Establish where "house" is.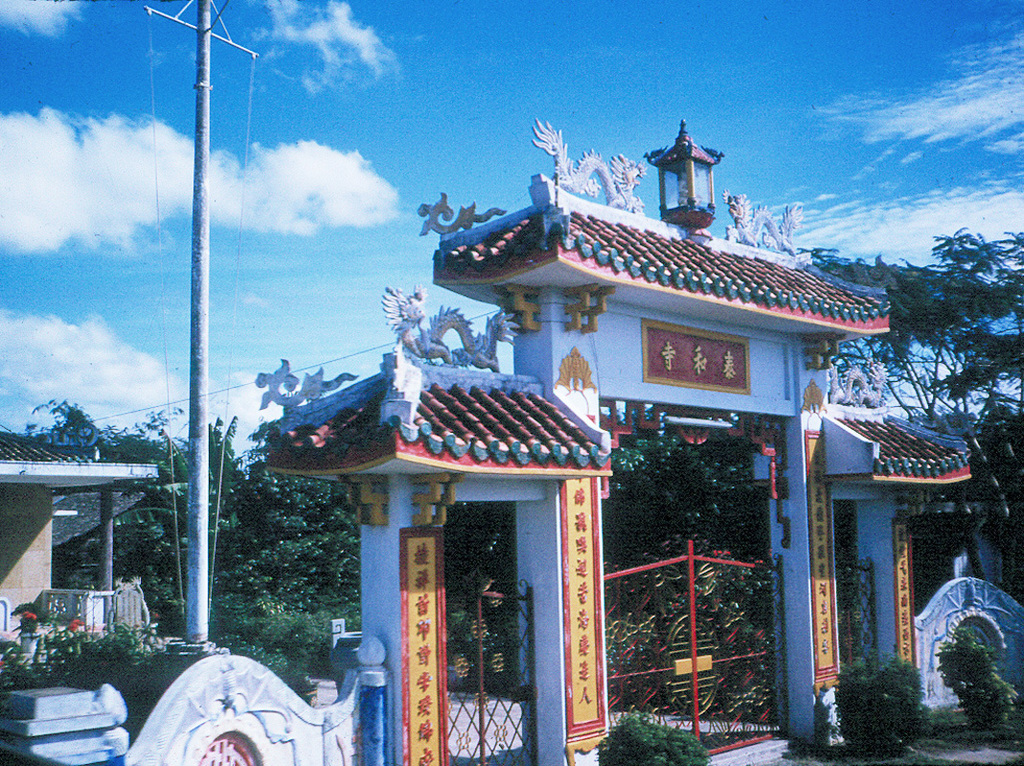
Established at detection(0, 427, 164, 659).
